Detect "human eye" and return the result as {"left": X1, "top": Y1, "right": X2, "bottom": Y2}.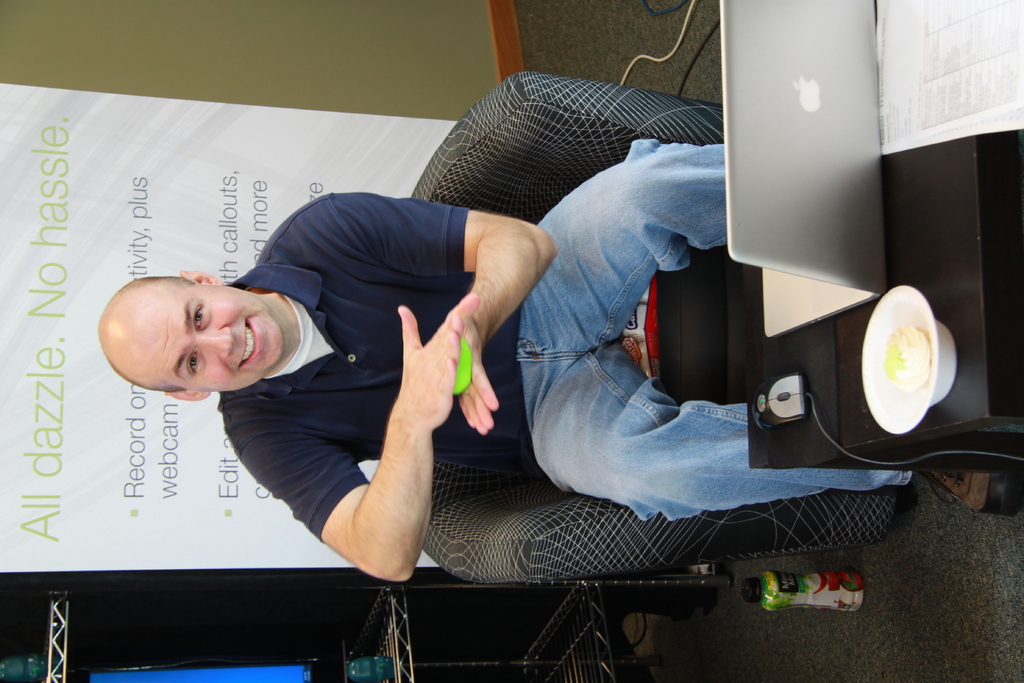
{"left": 191, "top": 299, "right": 207, "bottom": 333}.
